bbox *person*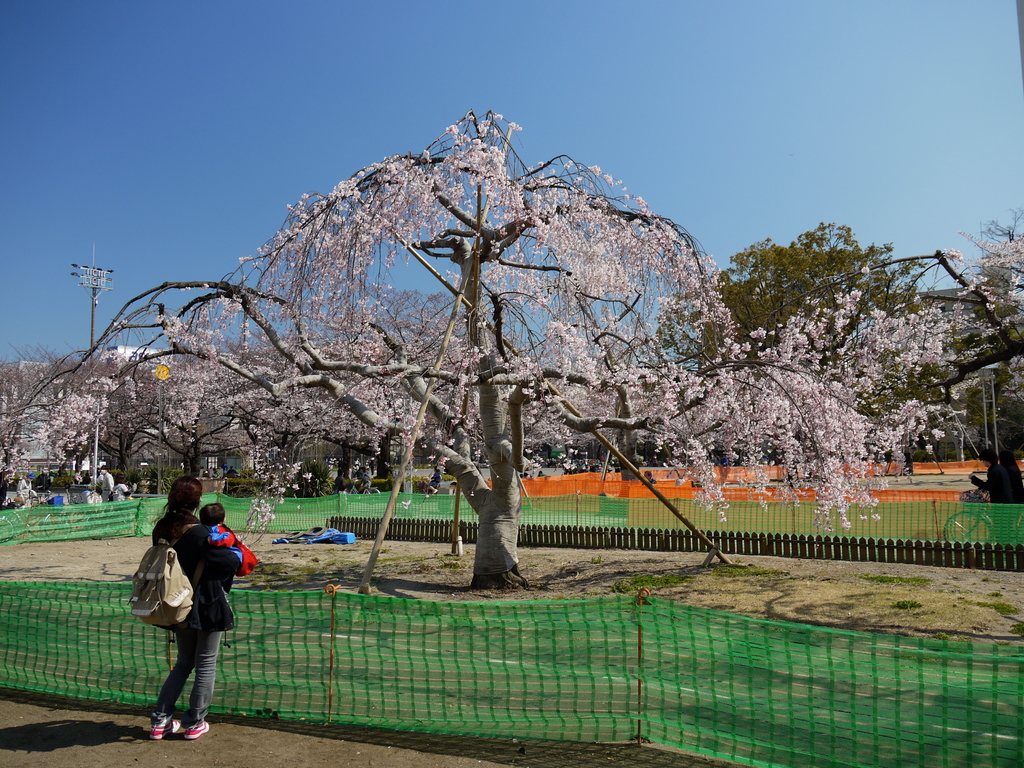
[x1=333, y1=468, x2=349, y2=492]
